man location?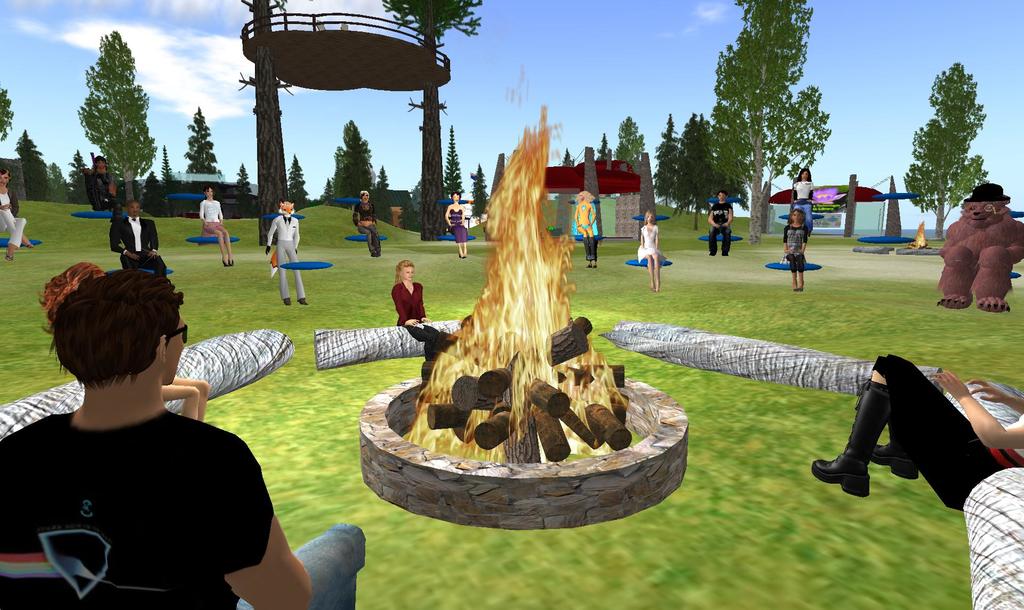
select_region(80, 157, 122, 222)
